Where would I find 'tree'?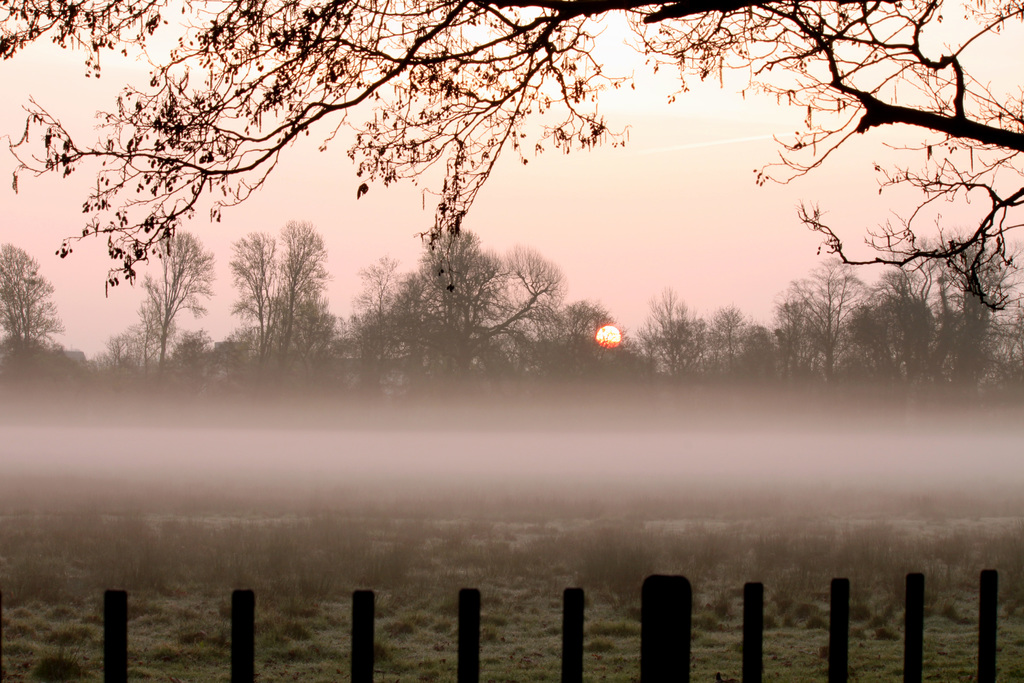
At 738 306 966 487.
